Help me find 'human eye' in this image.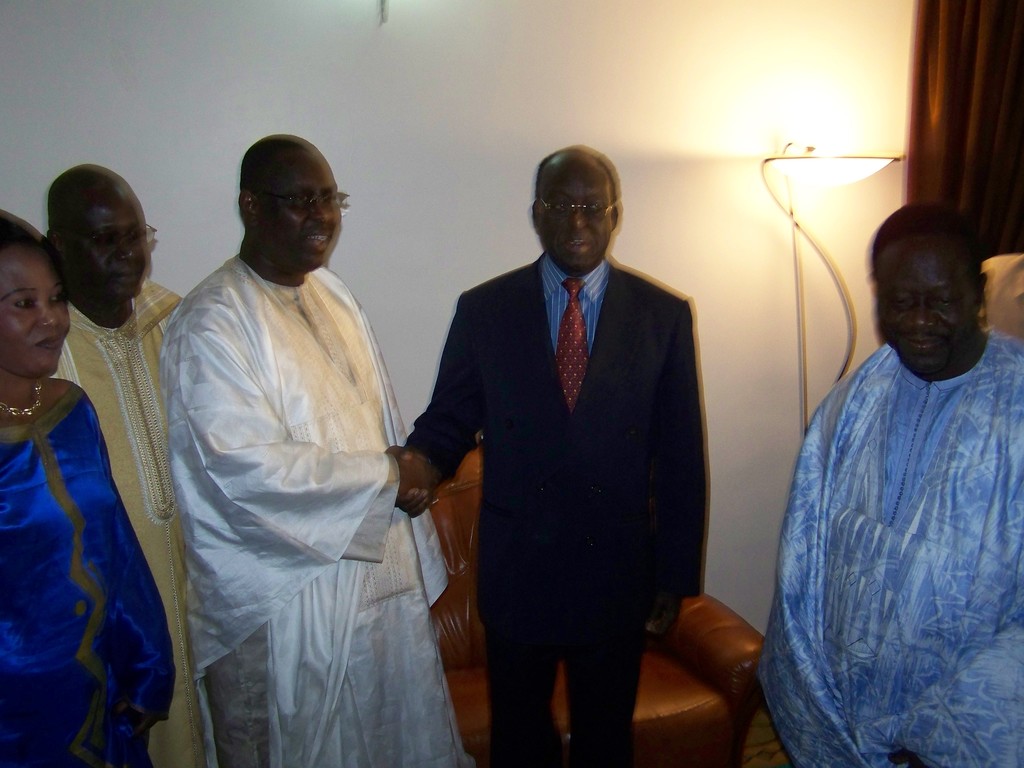
Found it: rect(321, 194, 336, 206).
